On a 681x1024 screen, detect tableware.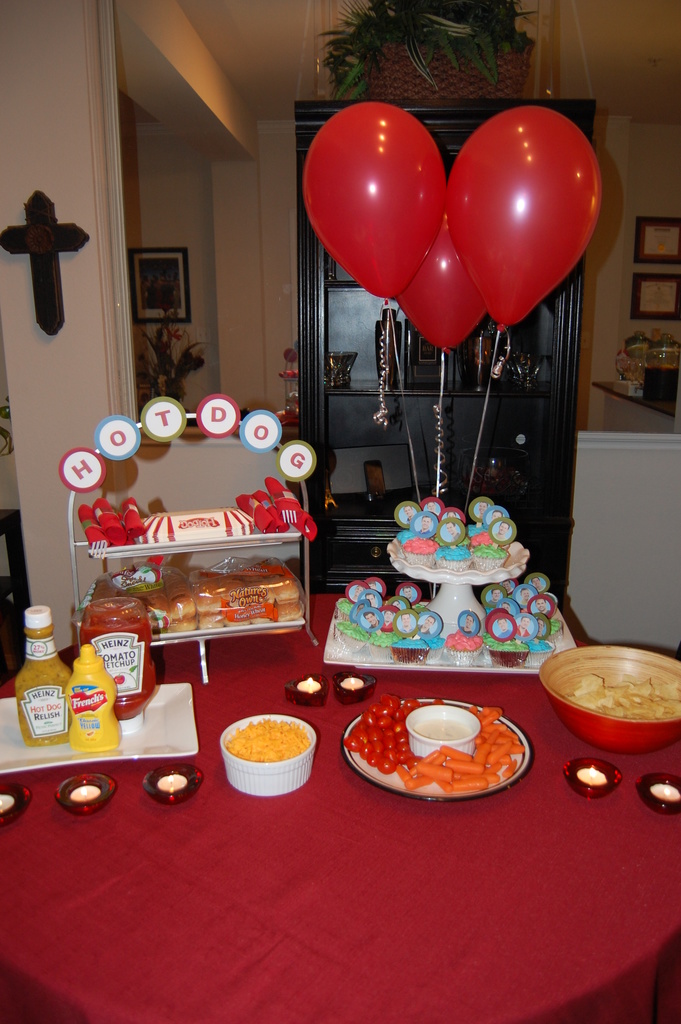
Rect(0, 680, 202, 778).
